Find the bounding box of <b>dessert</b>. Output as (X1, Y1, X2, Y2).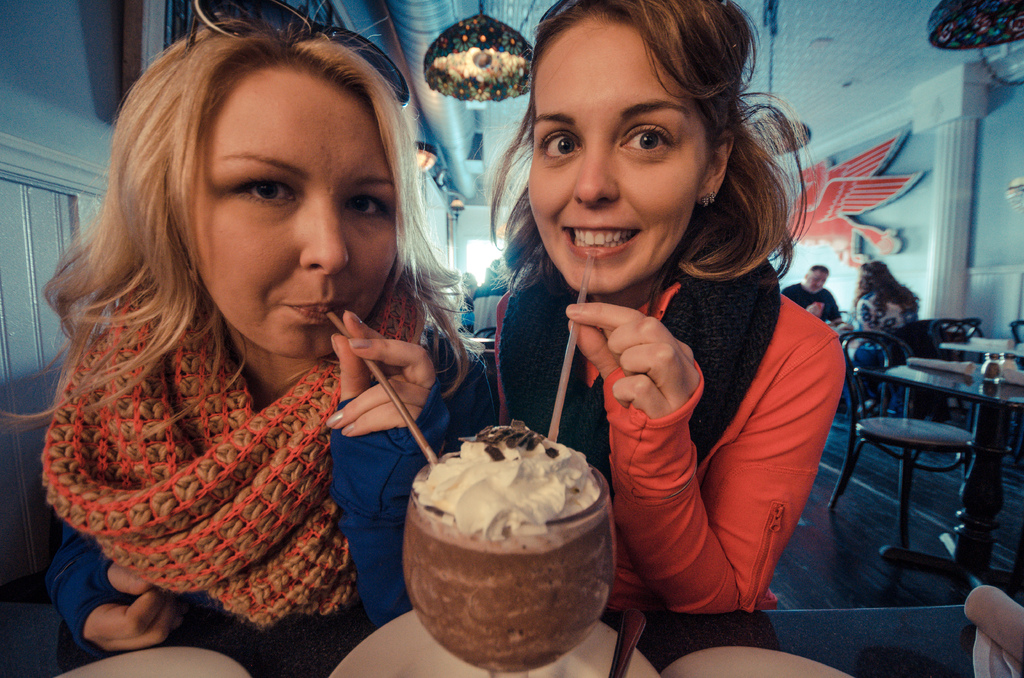
(404, 420, 613, 674).
